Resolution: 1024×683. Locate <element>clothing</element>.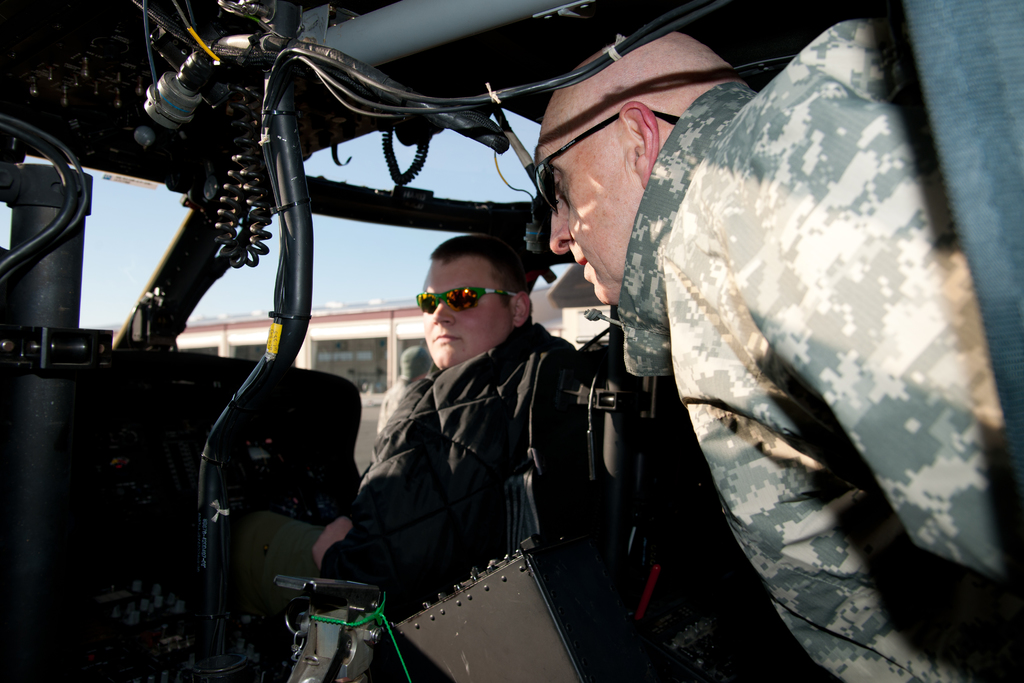
<bbox>193, 318, 595, 682</bbox>.
